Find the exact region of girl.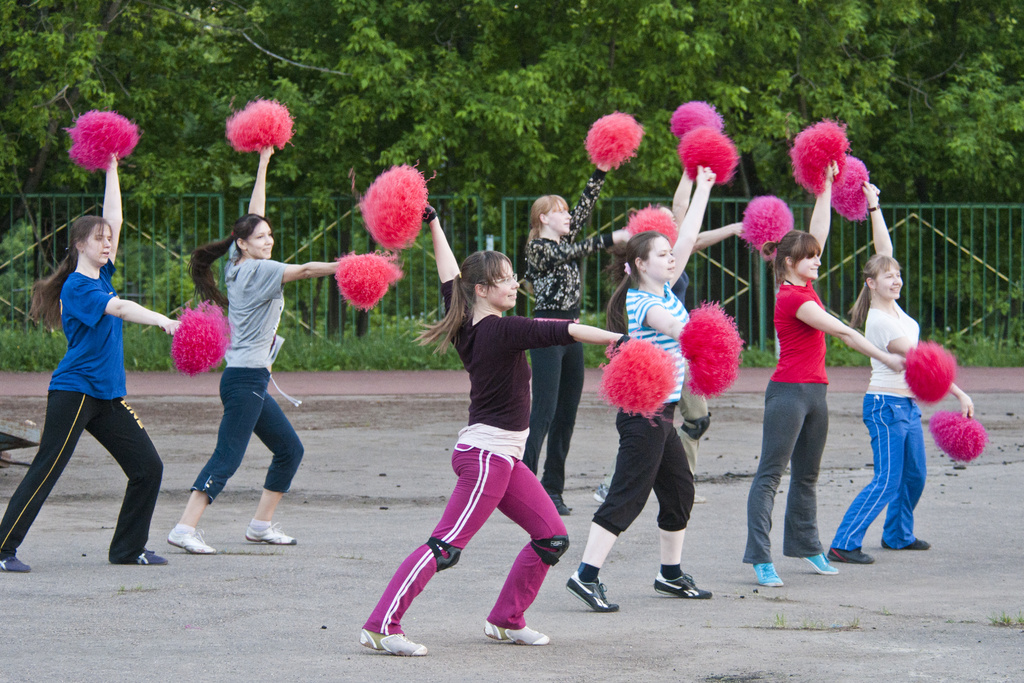
Exact region: left=358, top=202, right=639, bottom=654.
